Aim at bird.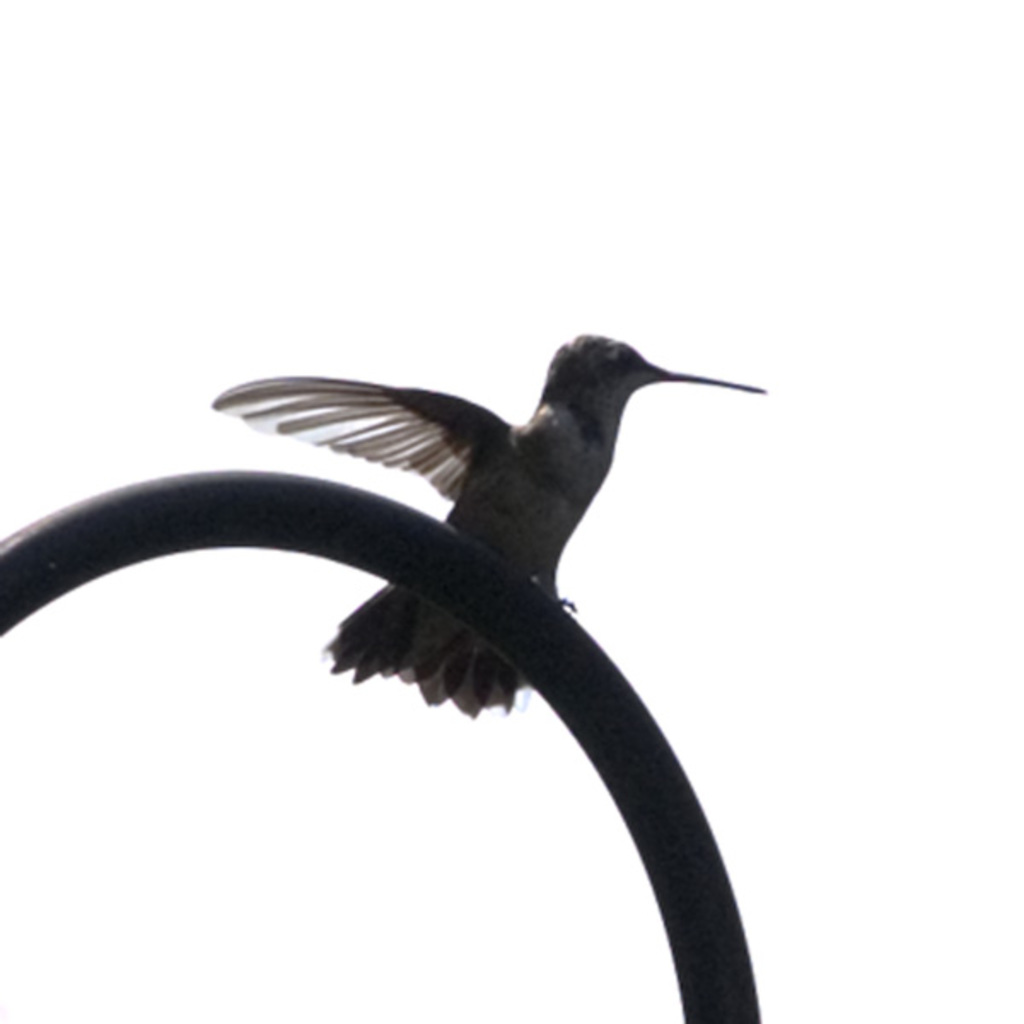
Aimed at 174, 328, 761, 766.
